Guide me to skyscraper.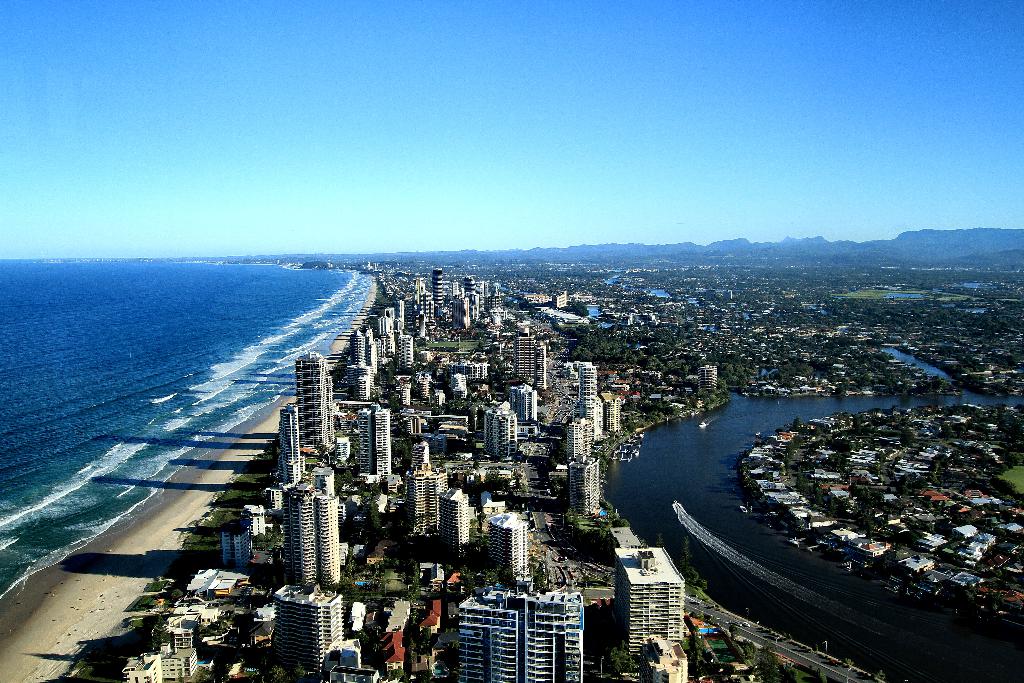
Guidance: detection(278, 406, 301, 484).
